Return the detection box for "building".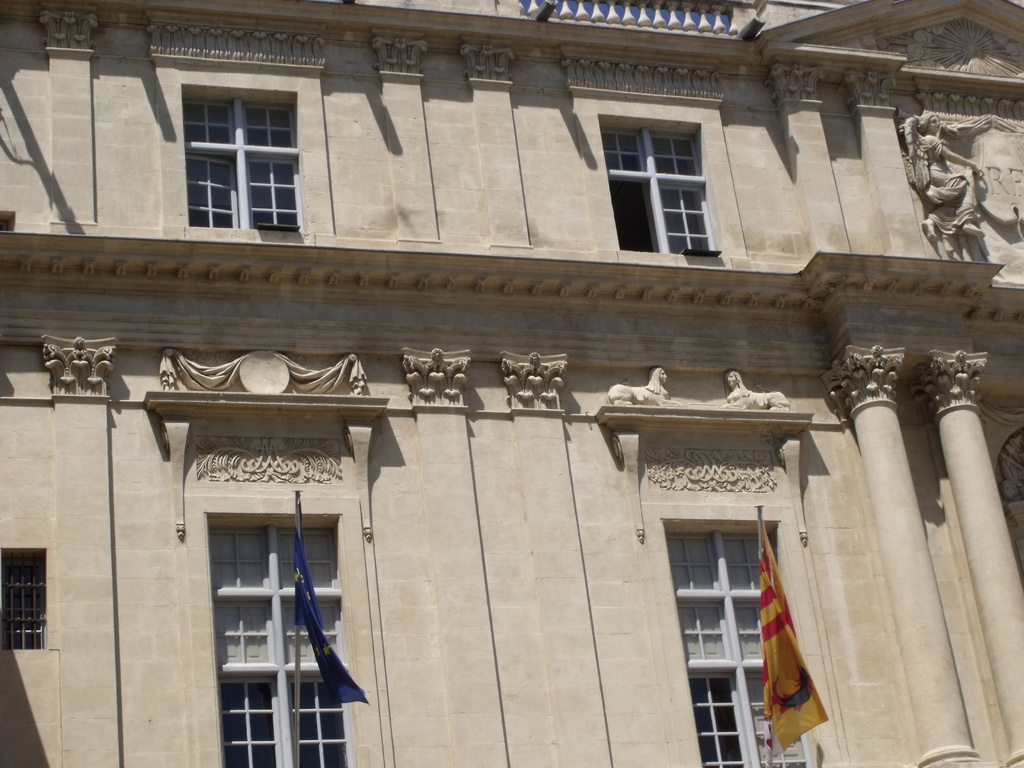
{"x1": 0, "y1": 0, "x2": 1023, "y2": 767}.
